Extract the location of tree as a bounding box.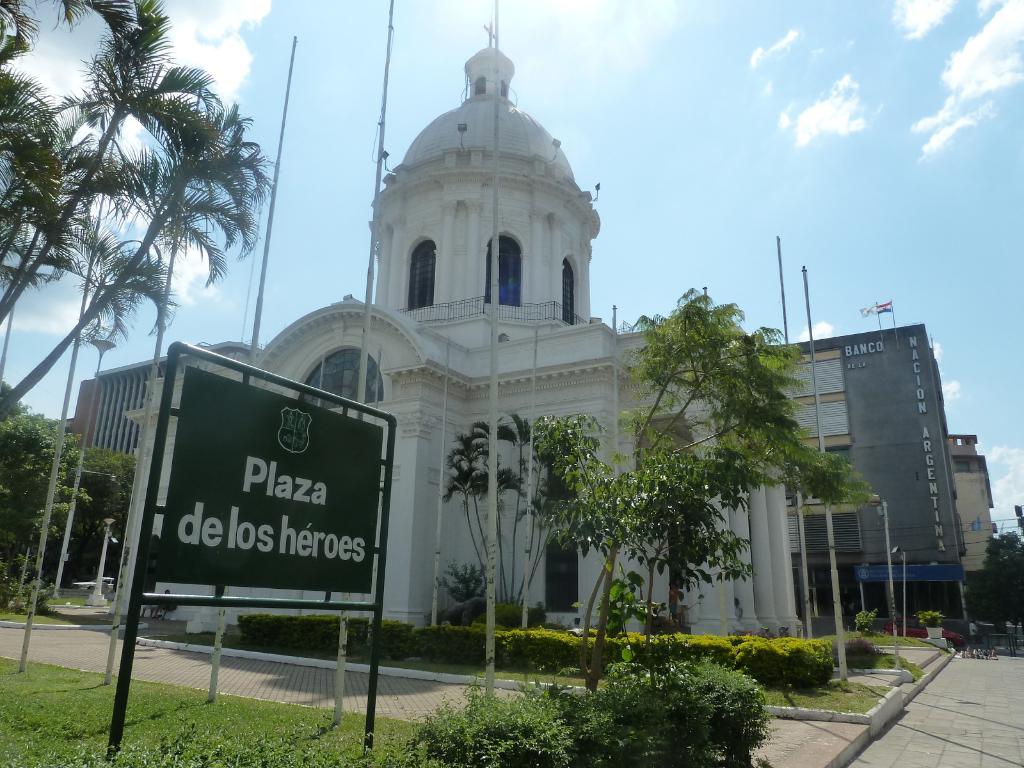
select_region(527, 400, 777, 710).
